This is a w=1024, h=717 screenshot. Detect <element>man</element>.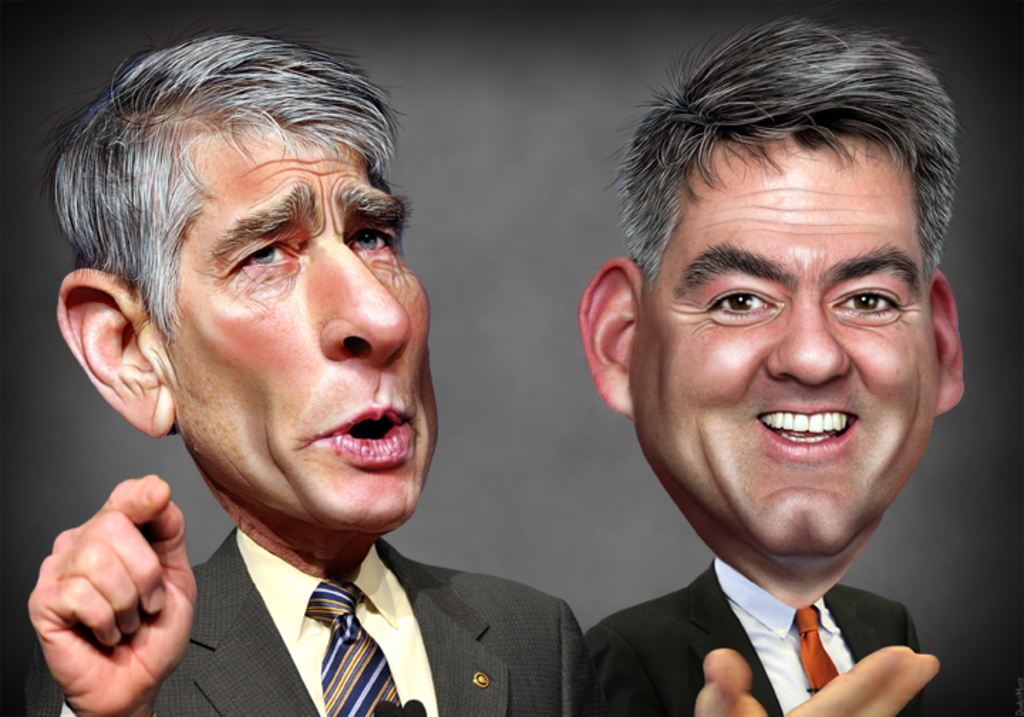
bbox=[567, 11, 969, 716].
